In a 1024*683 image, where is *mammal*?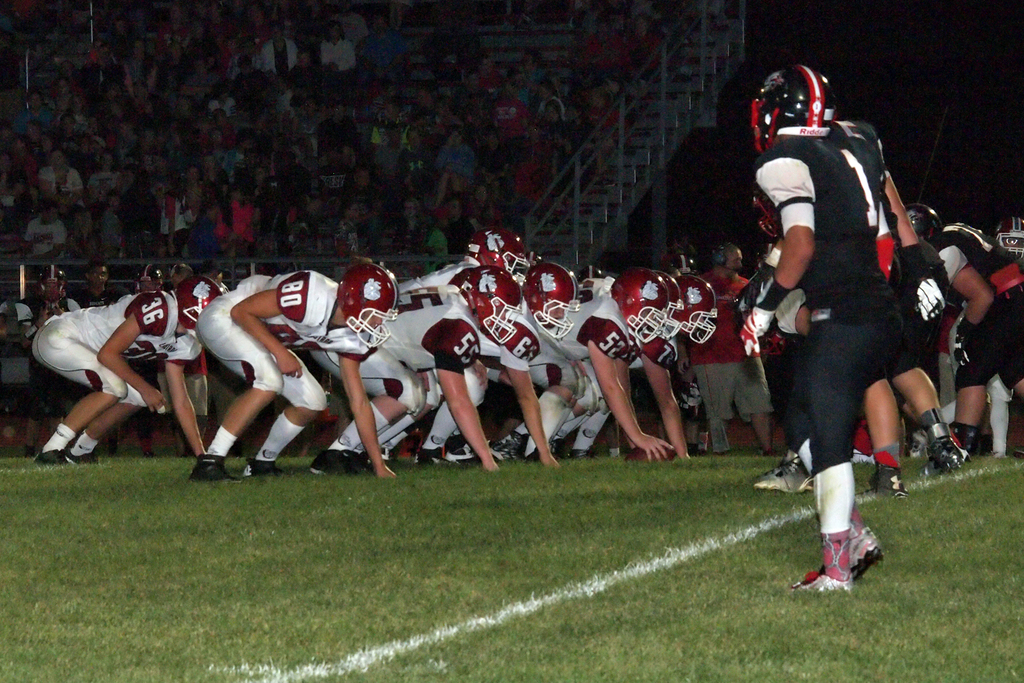
[left=760, top=66, right=970, bottom=567].
